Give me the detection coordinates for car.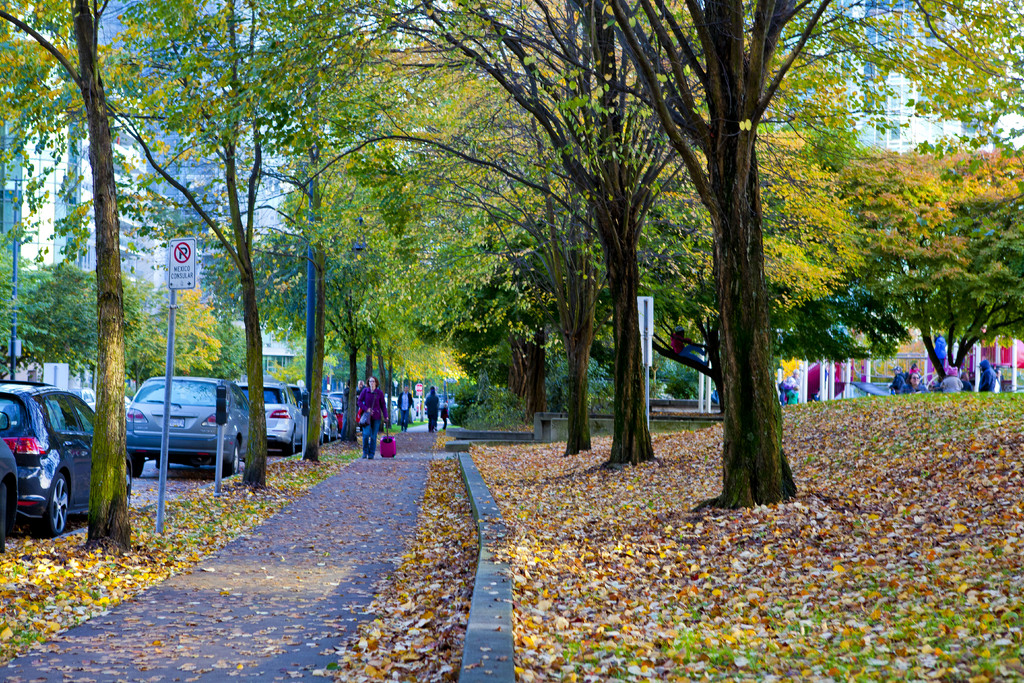
Rect(221, 374, 308, 454).
